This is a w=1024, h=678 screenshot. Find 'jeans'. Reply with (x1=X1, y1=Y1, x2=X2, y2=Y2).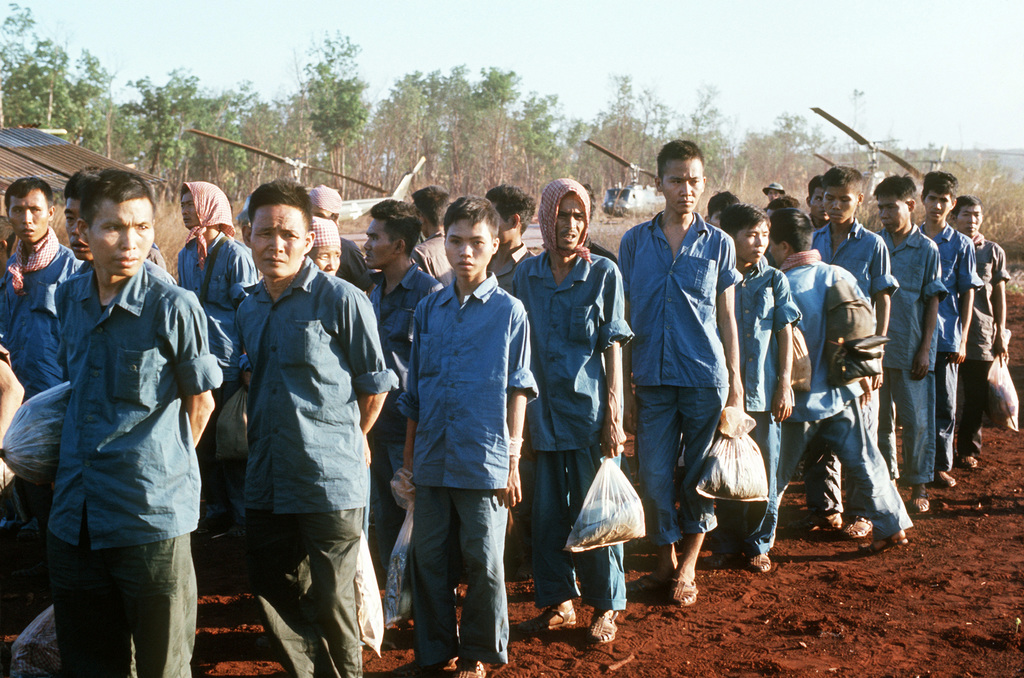
(x1=237, y1=506, x2=362, y2=677).
